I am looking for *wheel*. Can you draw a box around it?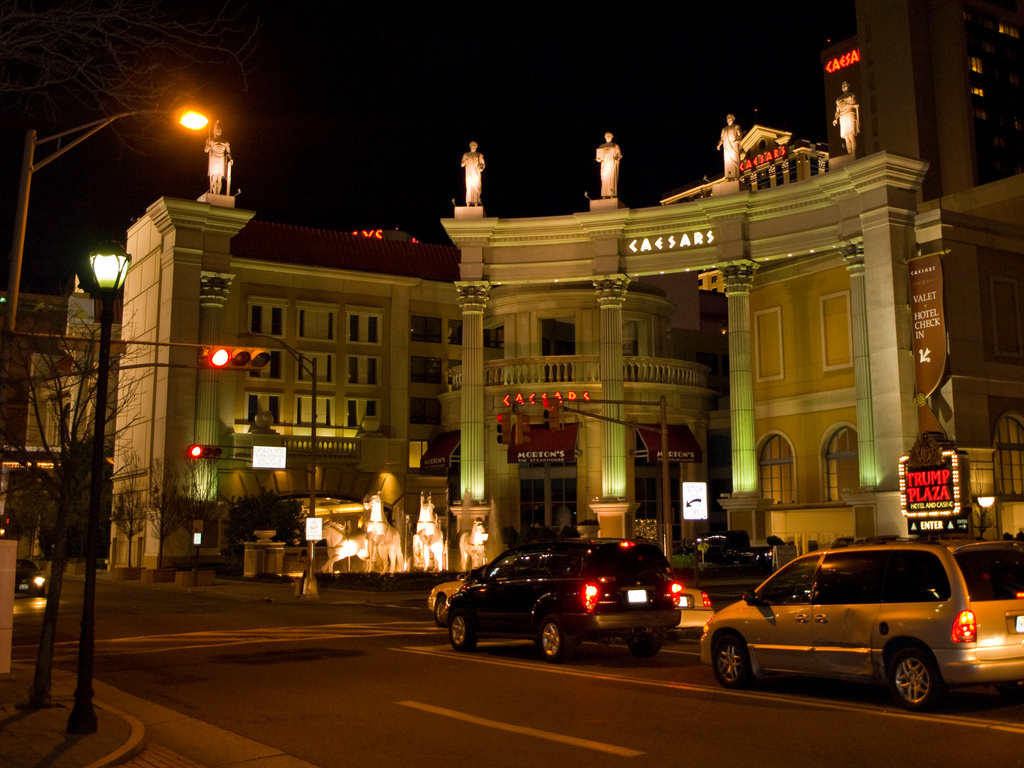
Sure, the bounding box is left=627, top=642, right=660, bottom=659.
